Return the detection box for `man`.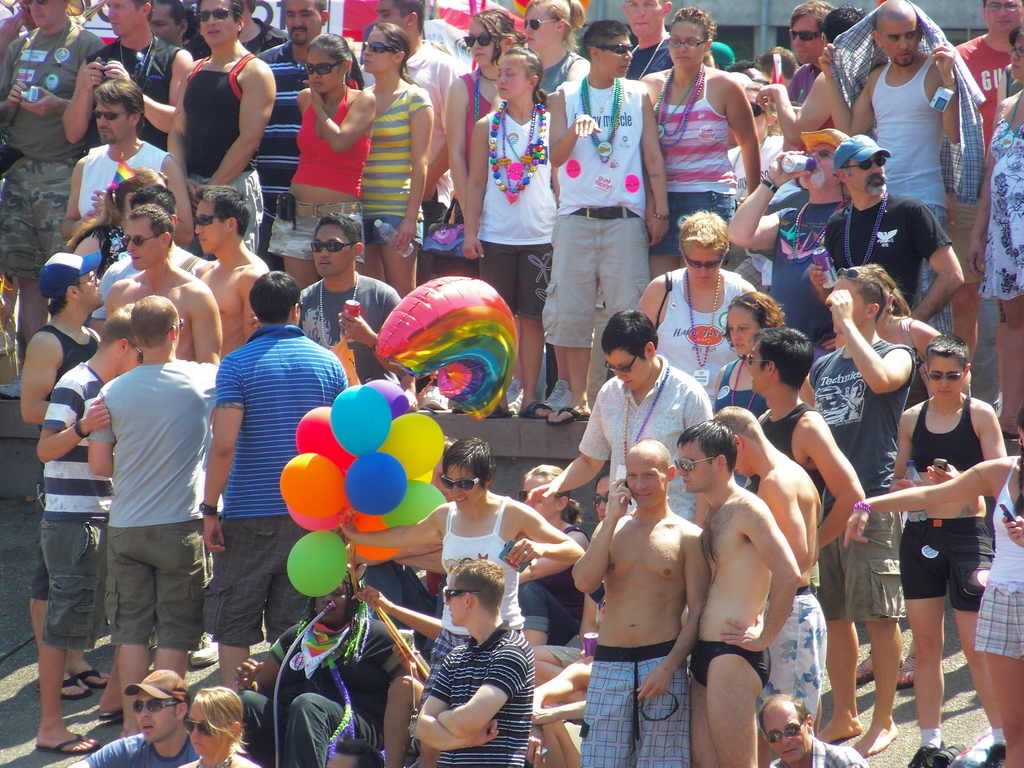
pyautogui.locateOnScreen(193, 186, 271, 360).
